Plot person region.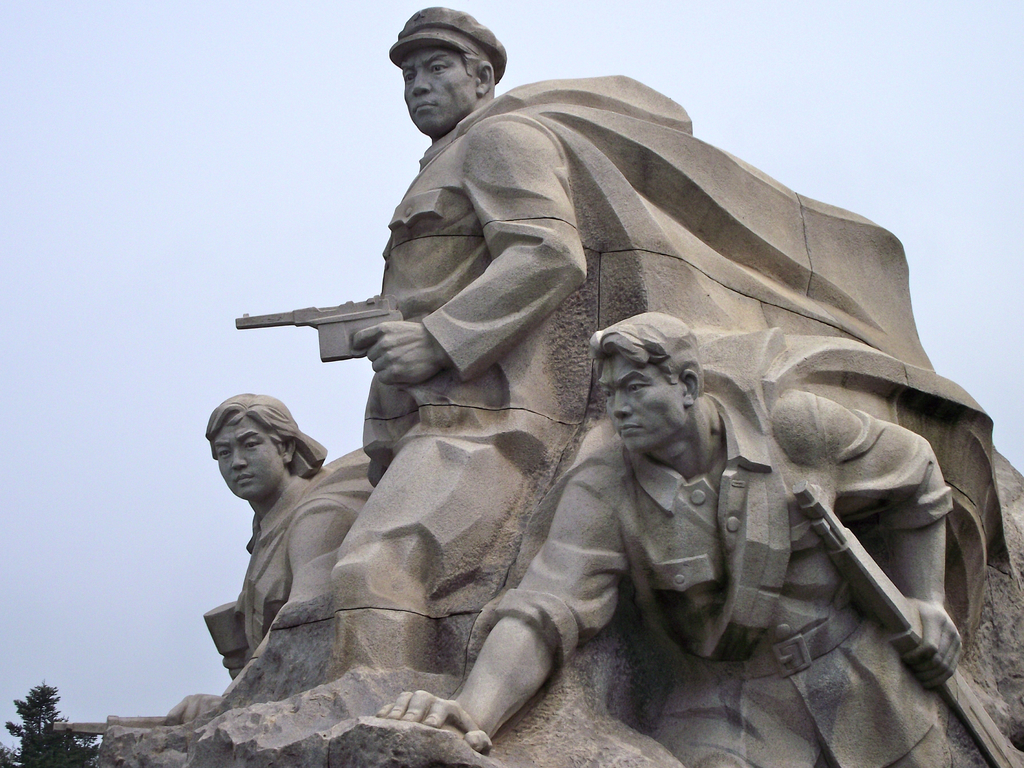
Plotted at (left=166, top=388, right=366, bottom=726).
